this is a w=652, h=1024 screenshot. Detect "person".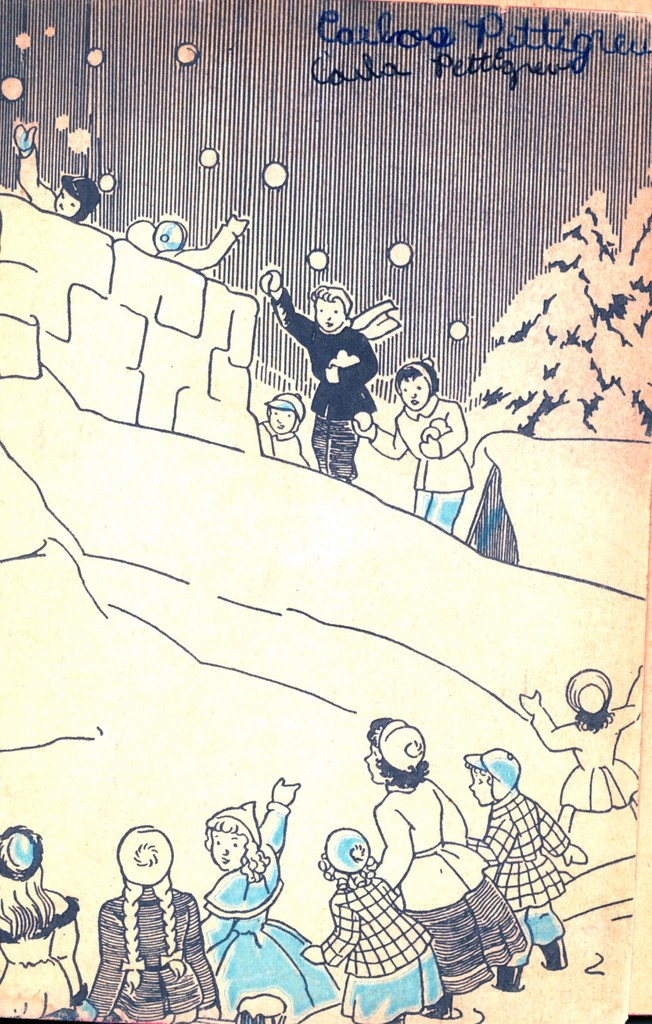
[x1=100, y1=815, x2=212, y2=1019].
